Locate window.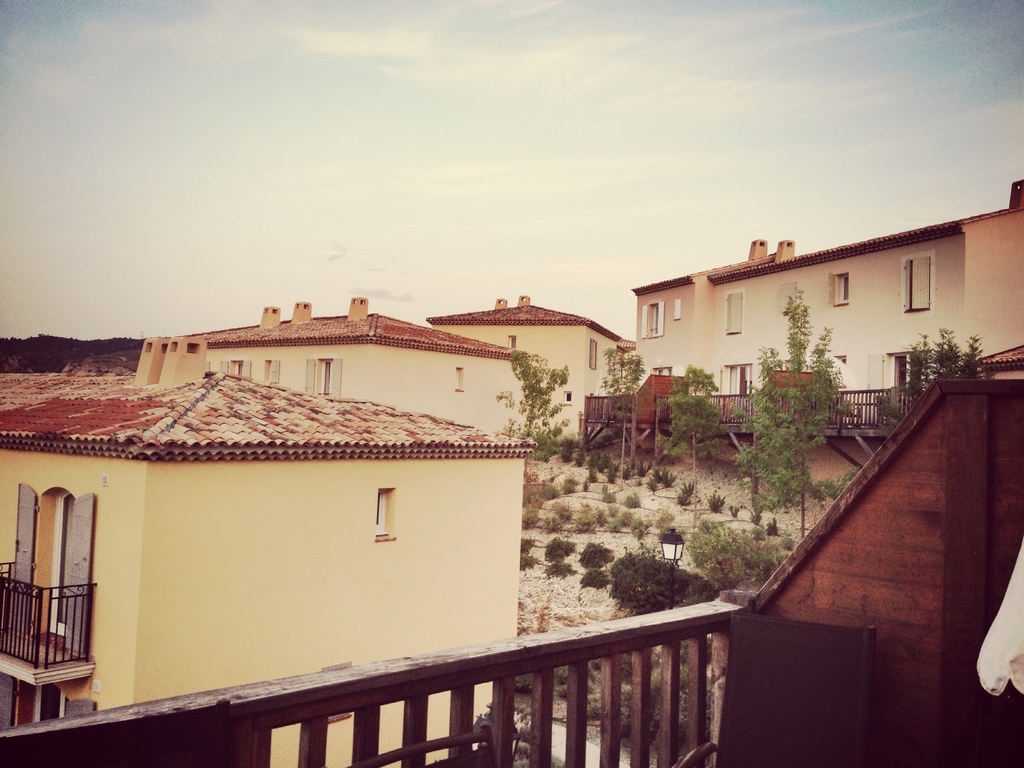
Bounding box: BBox(265, 360, 280, 381).
